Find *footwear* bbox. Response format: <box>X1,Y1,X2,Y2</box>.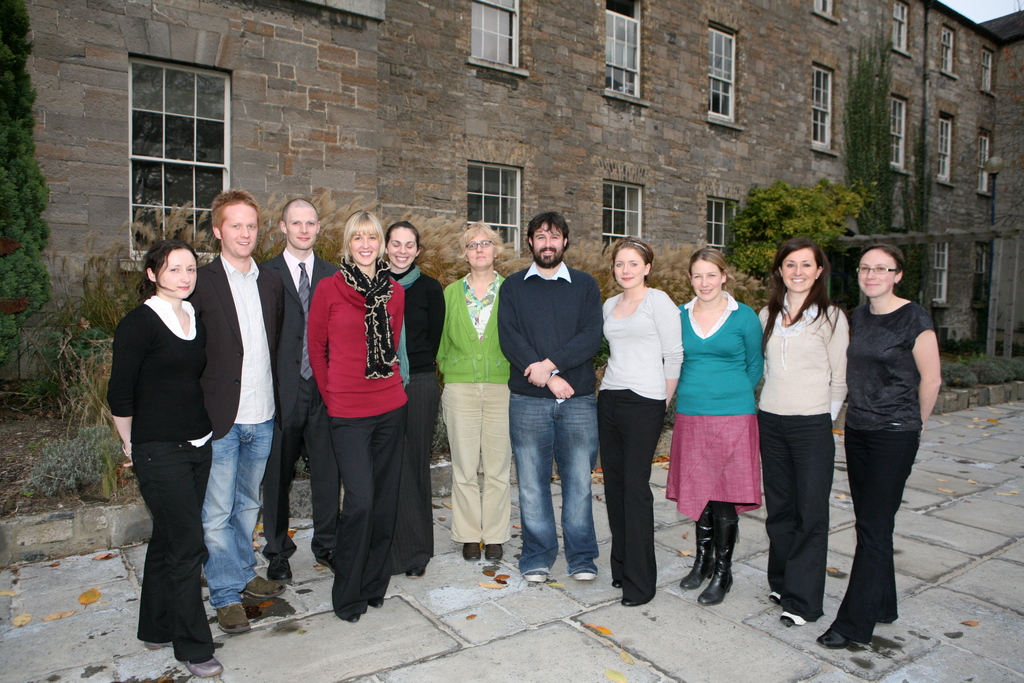
<box>345,612,359,623</box>.
